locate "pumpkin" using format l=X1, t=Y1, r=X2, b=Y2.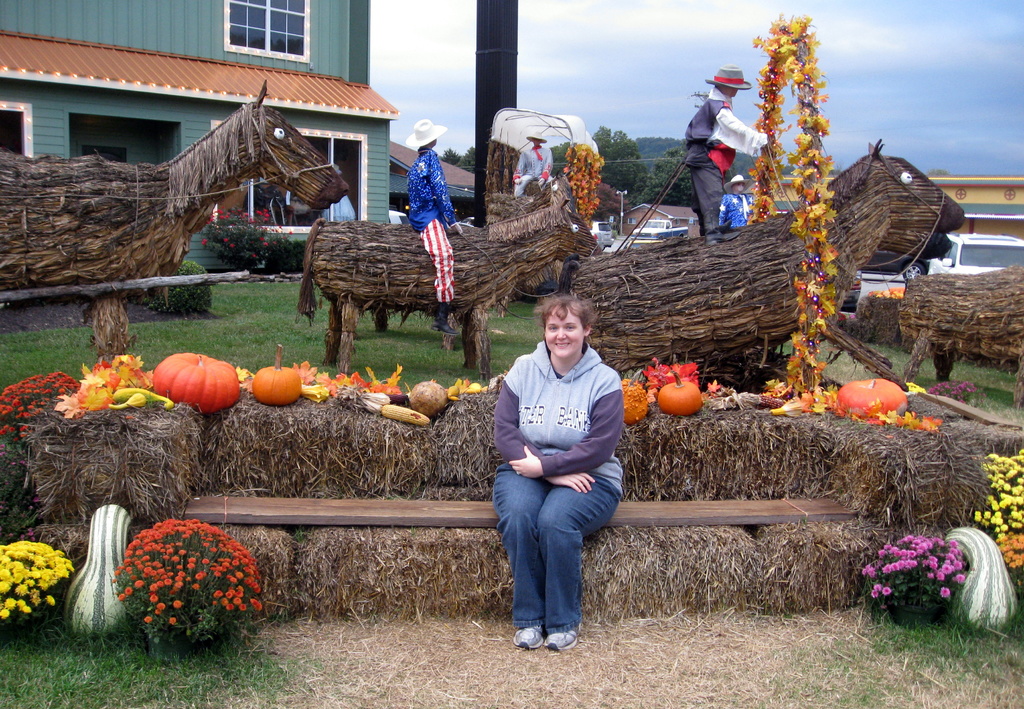
l=616, t=378, r=648, b=427.
